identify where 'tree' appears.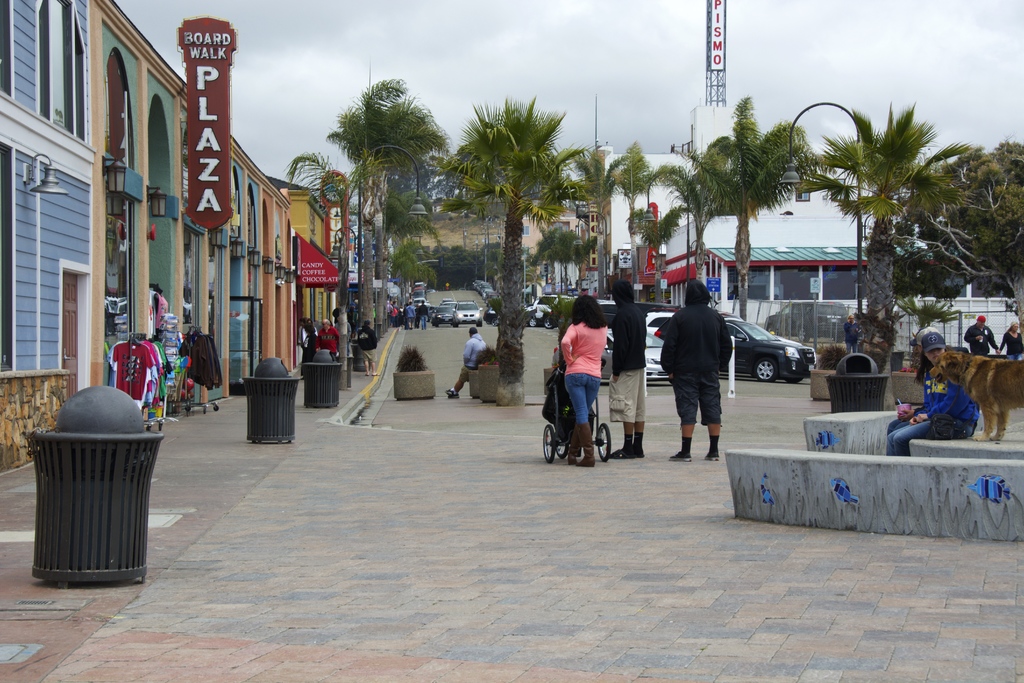
Appears at rect(391, 236, 434, 315).
